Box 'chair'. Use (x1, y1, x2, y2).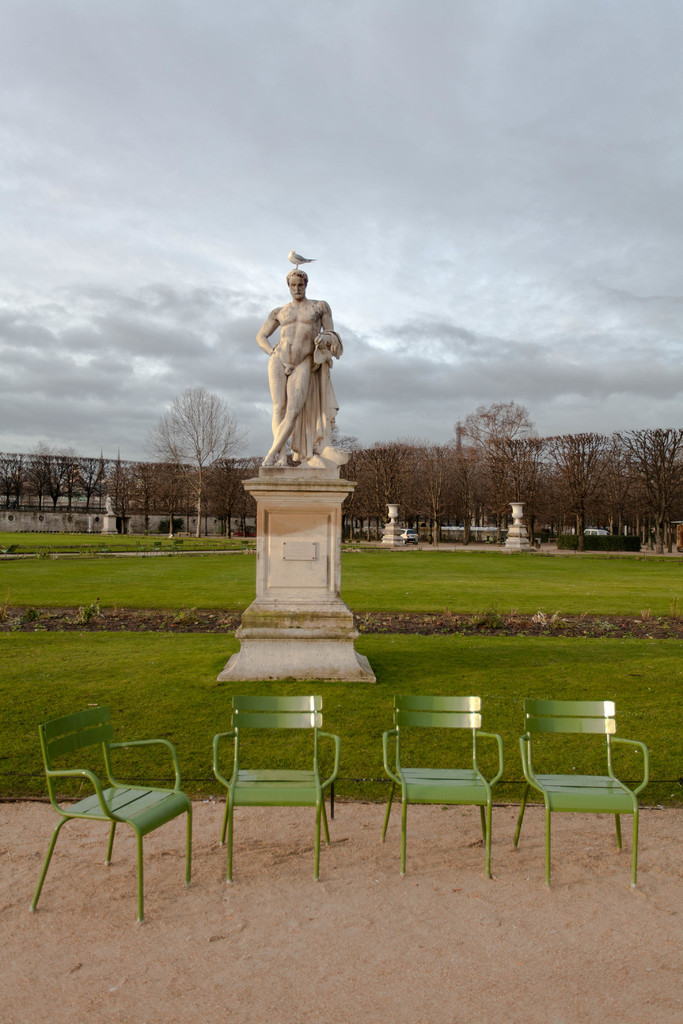
(206, 687, 349, 883).
